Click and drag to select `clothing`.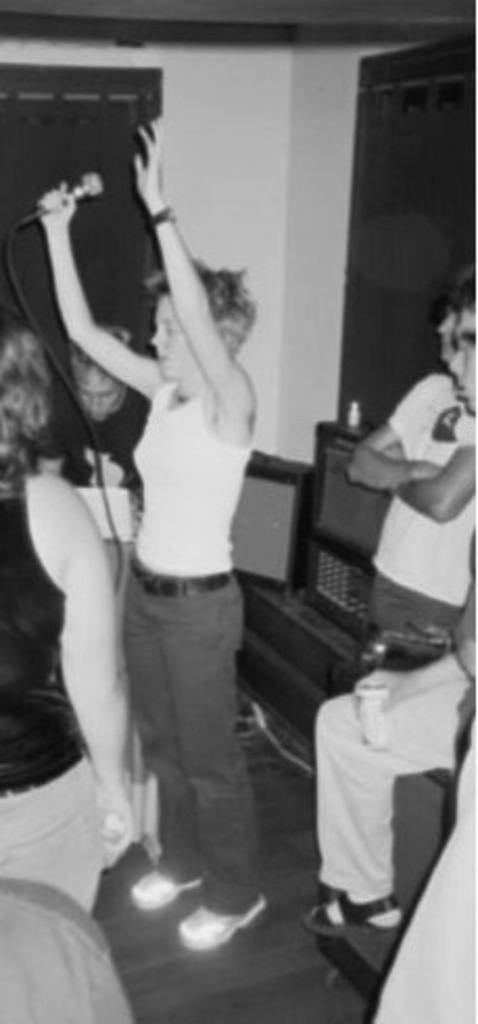
Selection: box=[0, 878, 132, 1022].
